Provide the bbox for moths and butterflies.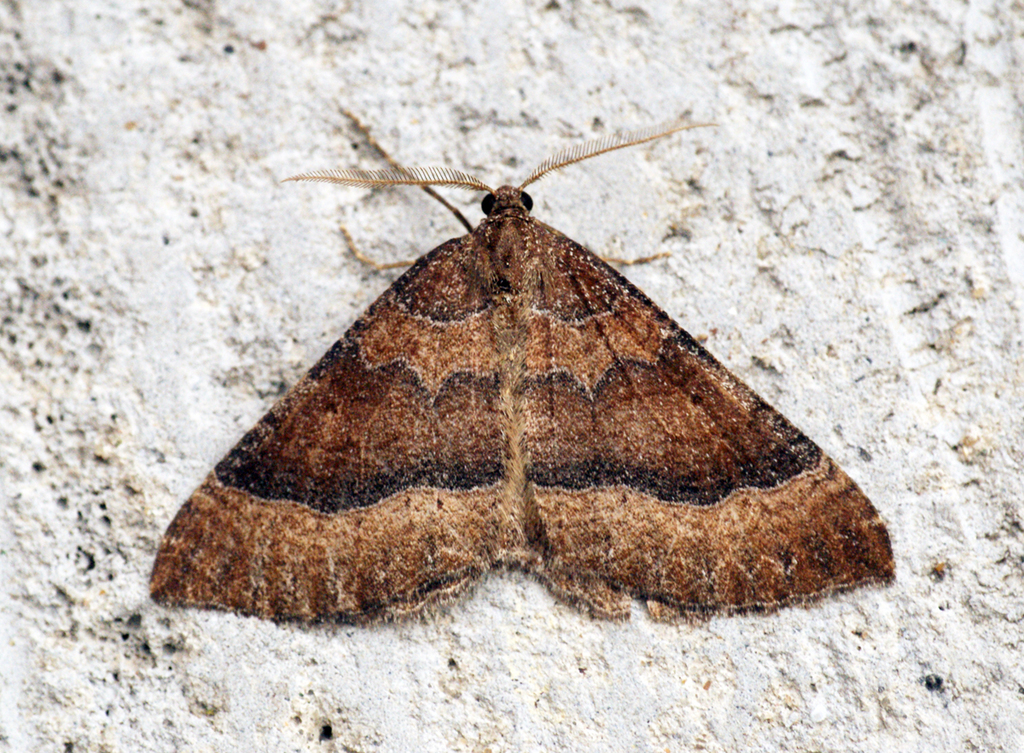
detection(144, 109, 899, 629).
